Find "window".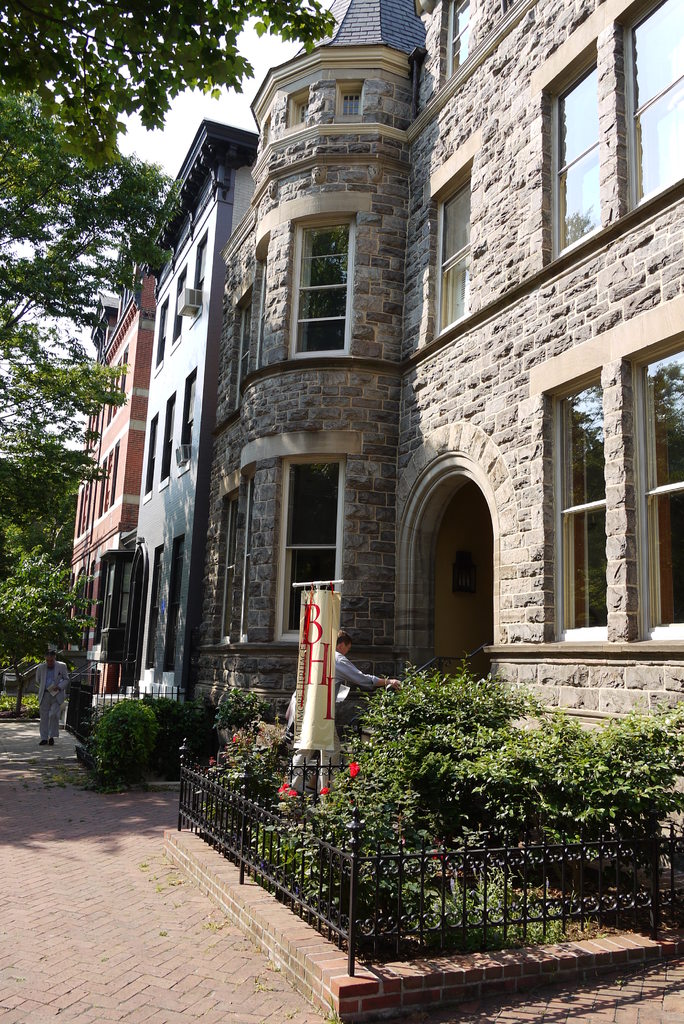
275:462:346:634.
